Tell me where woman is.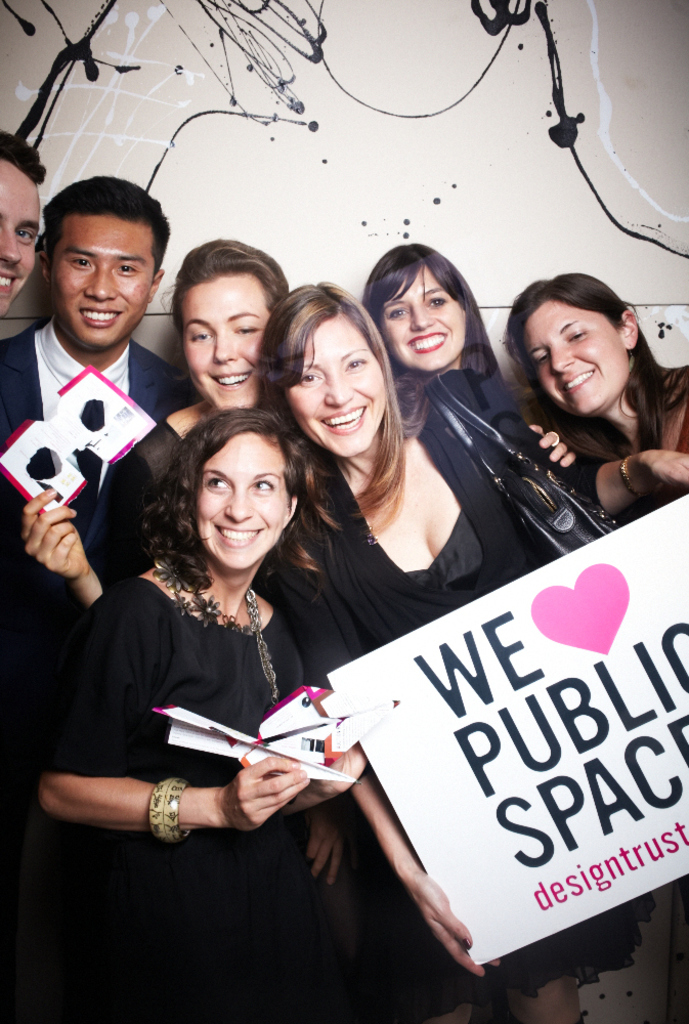
woman is at x1=259 y1=279 x2=650 y2=1023.
